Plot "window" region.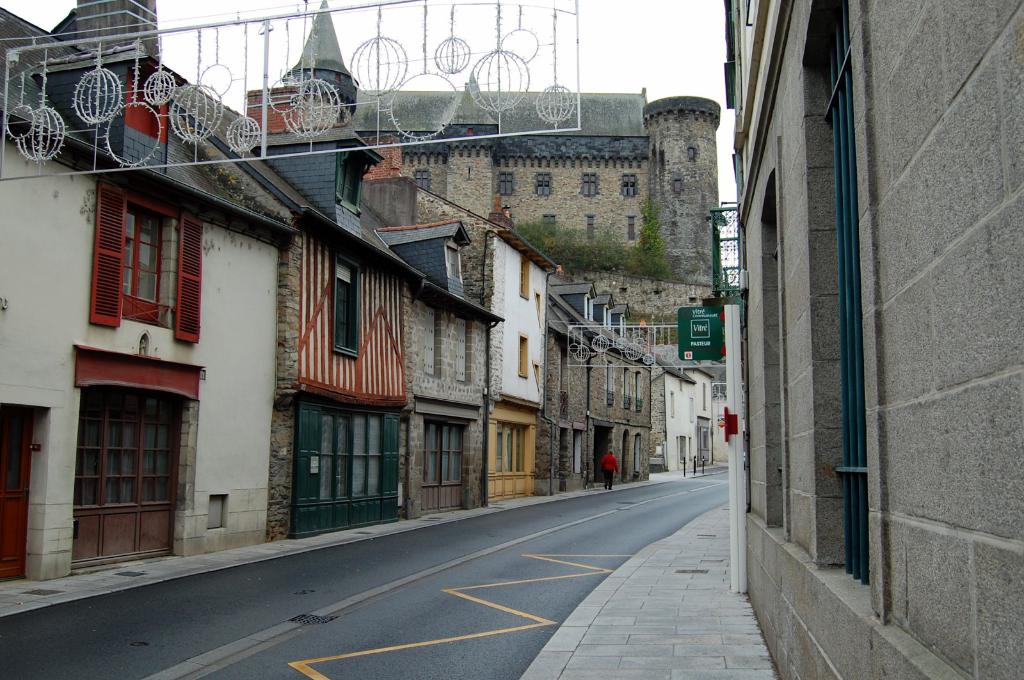
Plotted at box(421, 305, 440, 381).
